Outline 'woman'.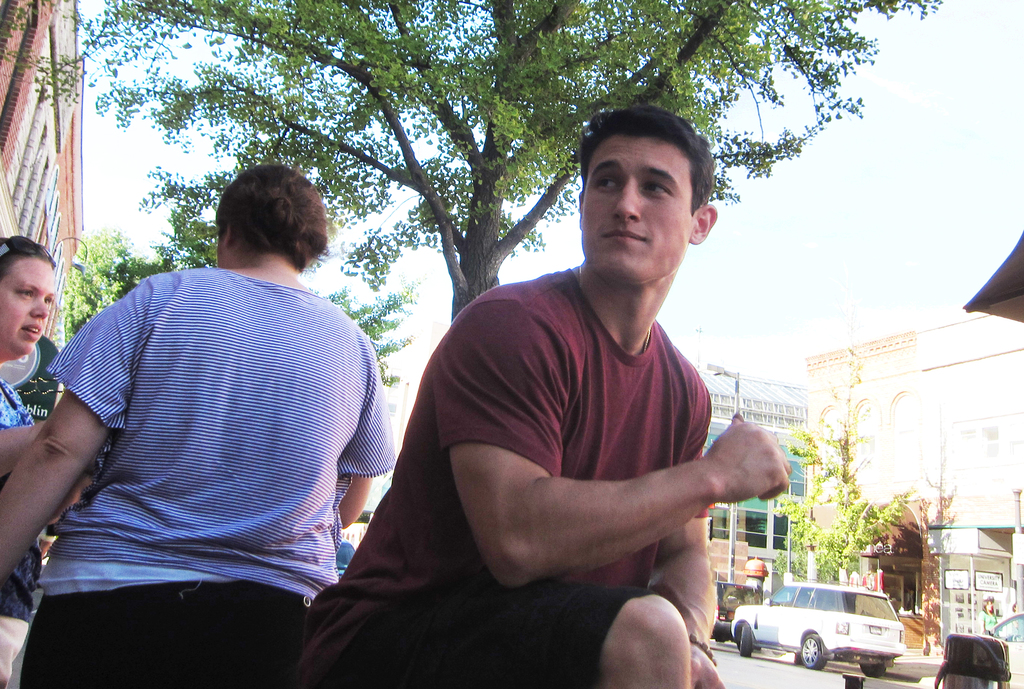
Outline: {"left": 0, "top": 162, "right": 398, "bottom": 688}.
